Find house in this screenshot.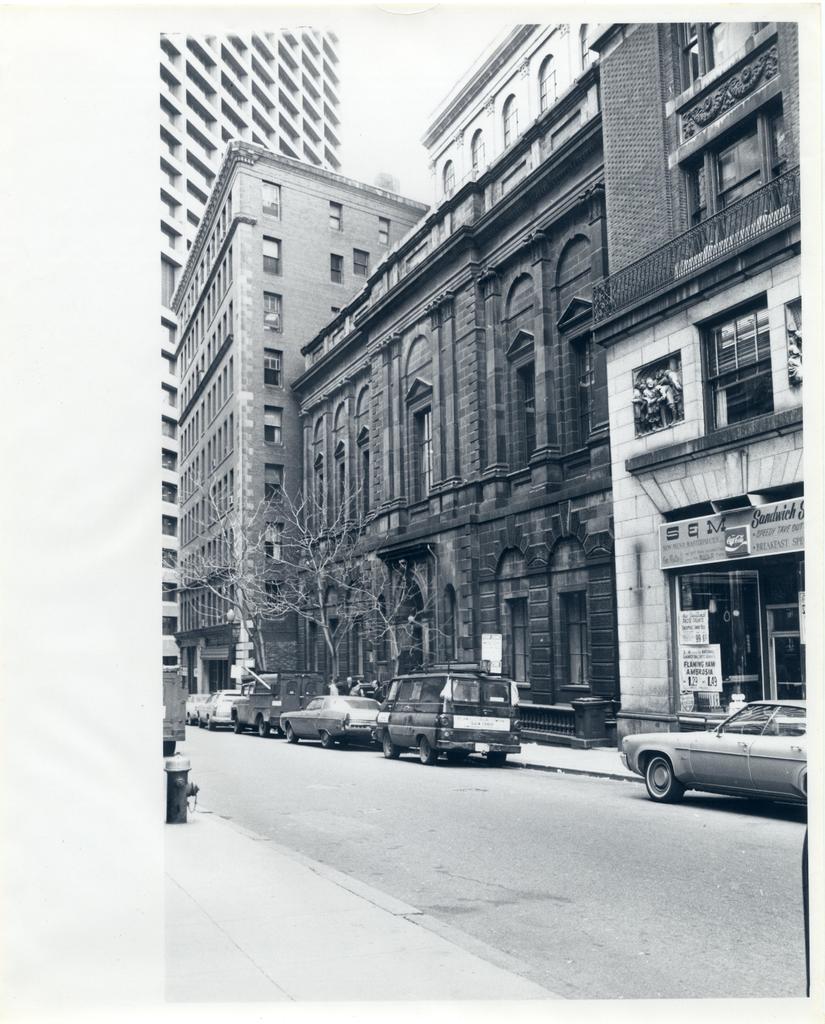
The bounding box for house is x1=413, y1=11, x2=592, y2=214.
